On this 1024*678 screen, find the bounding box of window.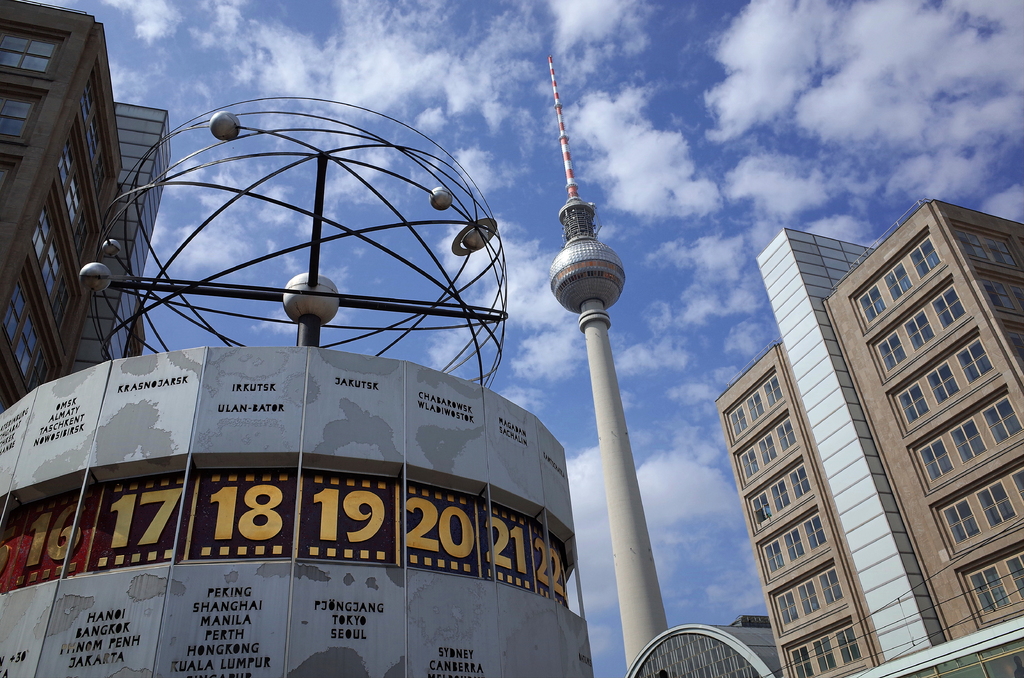
Bounding box: crop(945, 413, 991, 467).
